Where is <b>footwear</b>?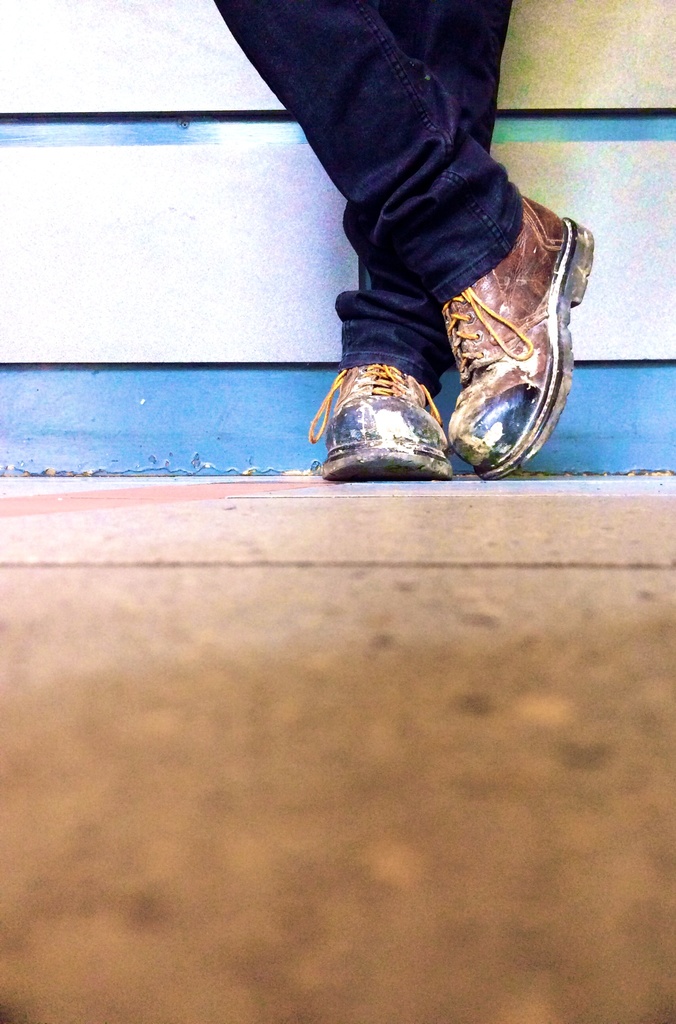
Rect(307, 367, 461, 482).
